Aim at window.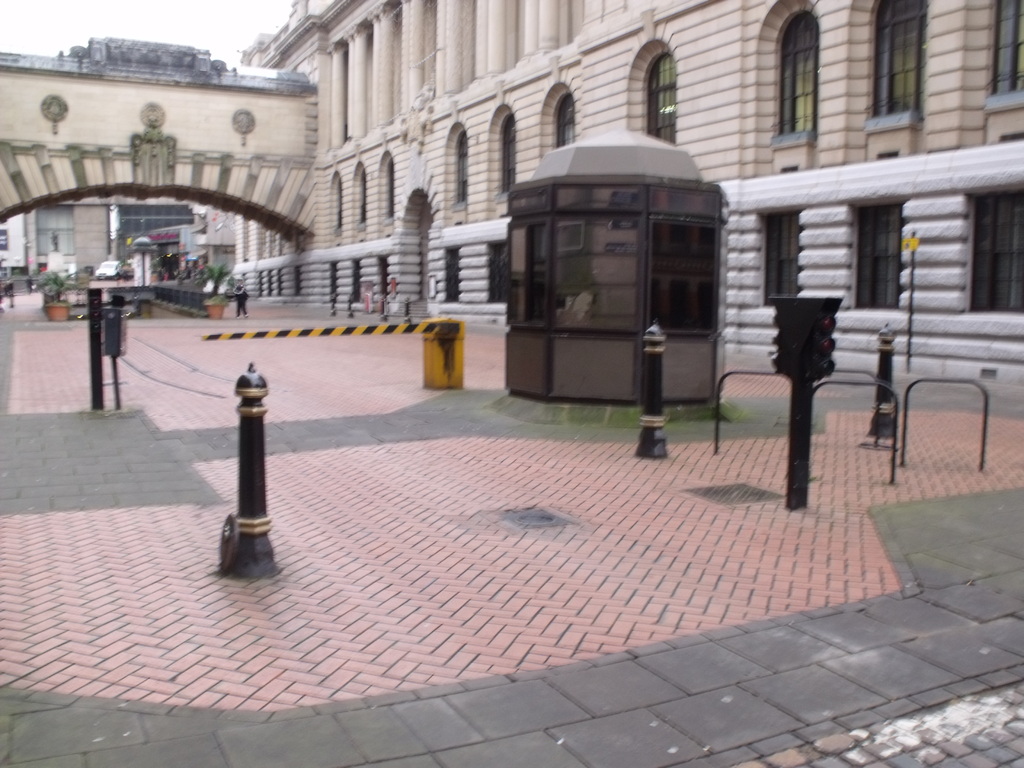
Aimed at pyautogui.locateOnScreen(453, 130, 472, 207).
